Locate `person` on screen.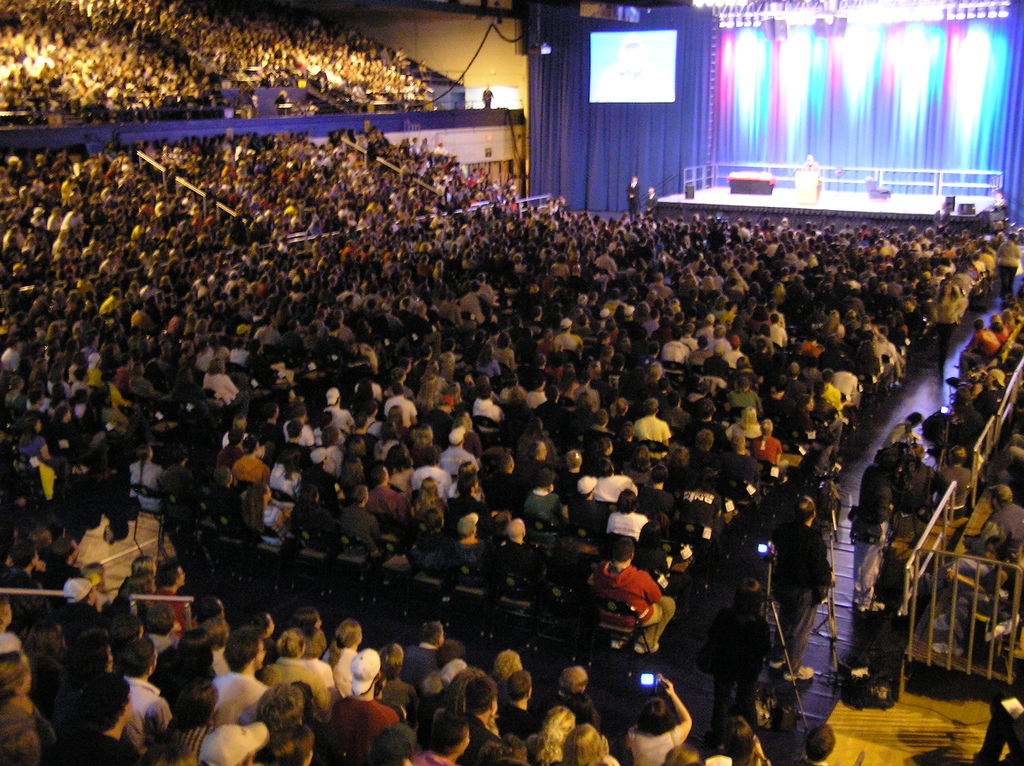
On screen at detection(794, 397, 842, 452).
